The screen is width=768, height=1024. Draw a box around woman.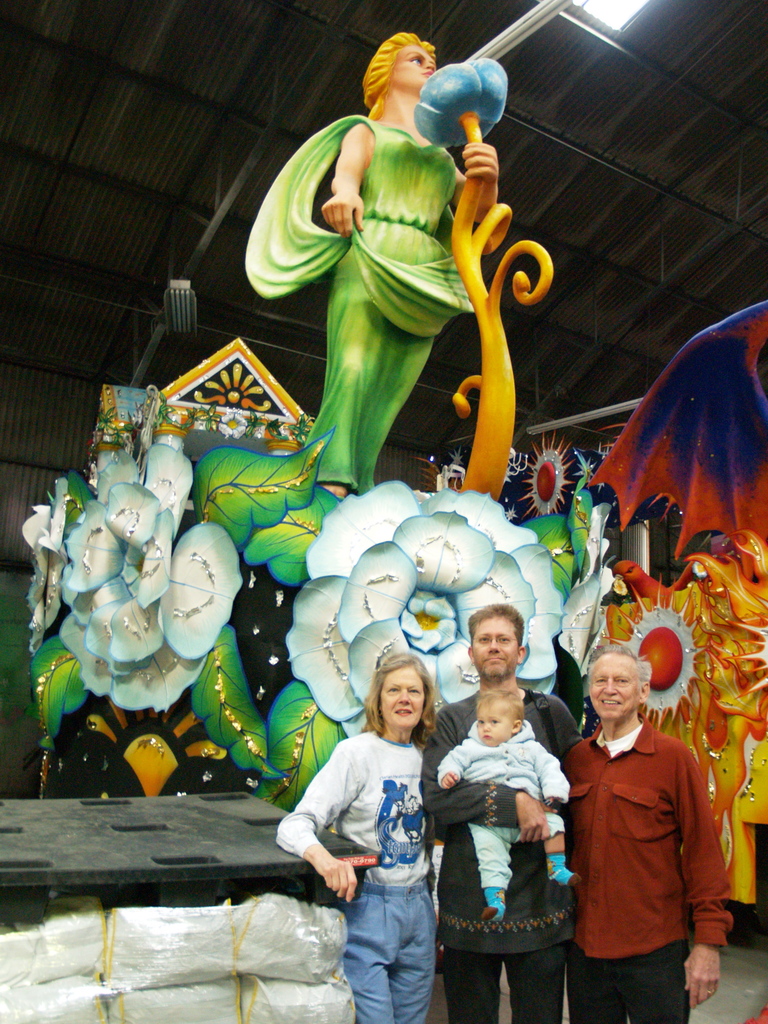
bbox=[302, 636, 474, 1018].
